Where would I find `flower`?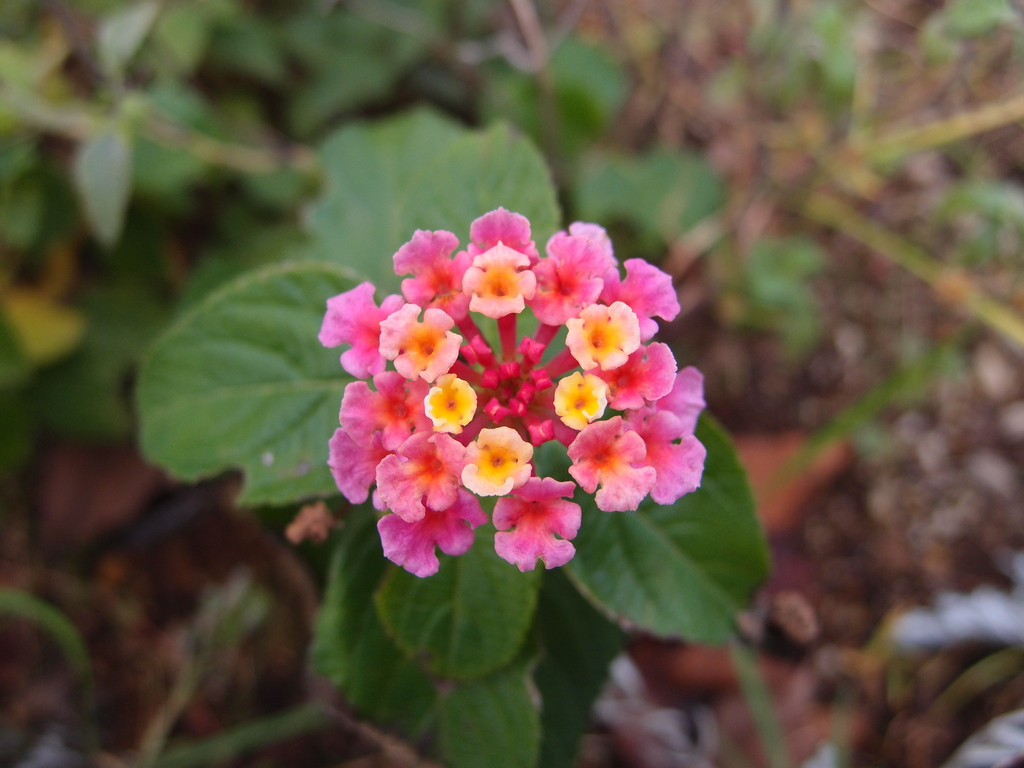
At locate(567, 410, 649, 509).
